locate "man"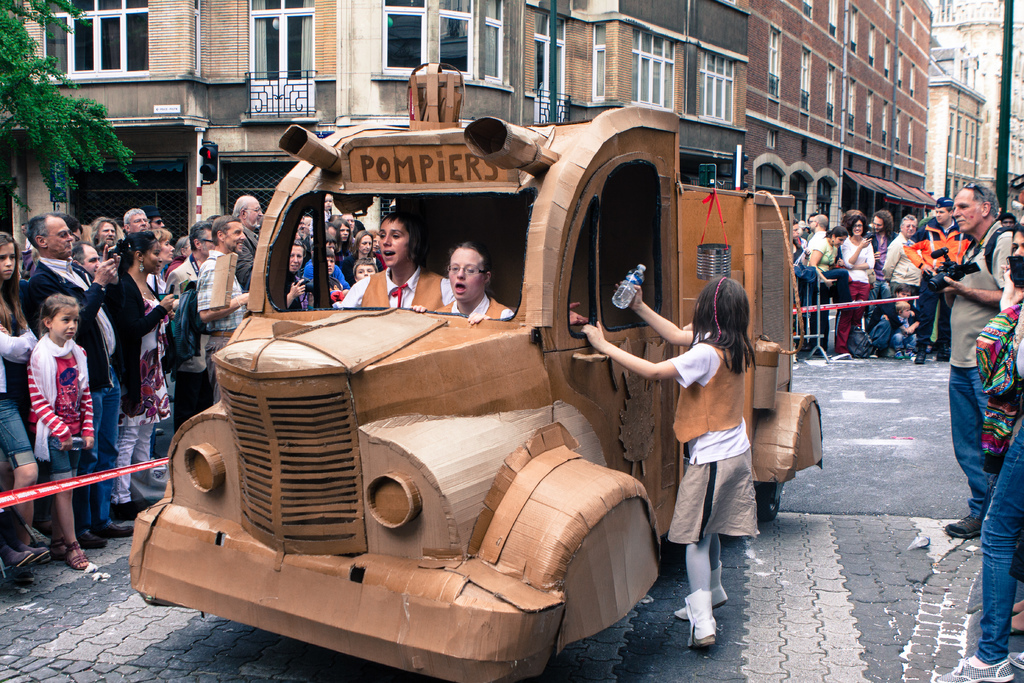
{"left": 50, "top": 211, "right": 82, "bottom": 248}
